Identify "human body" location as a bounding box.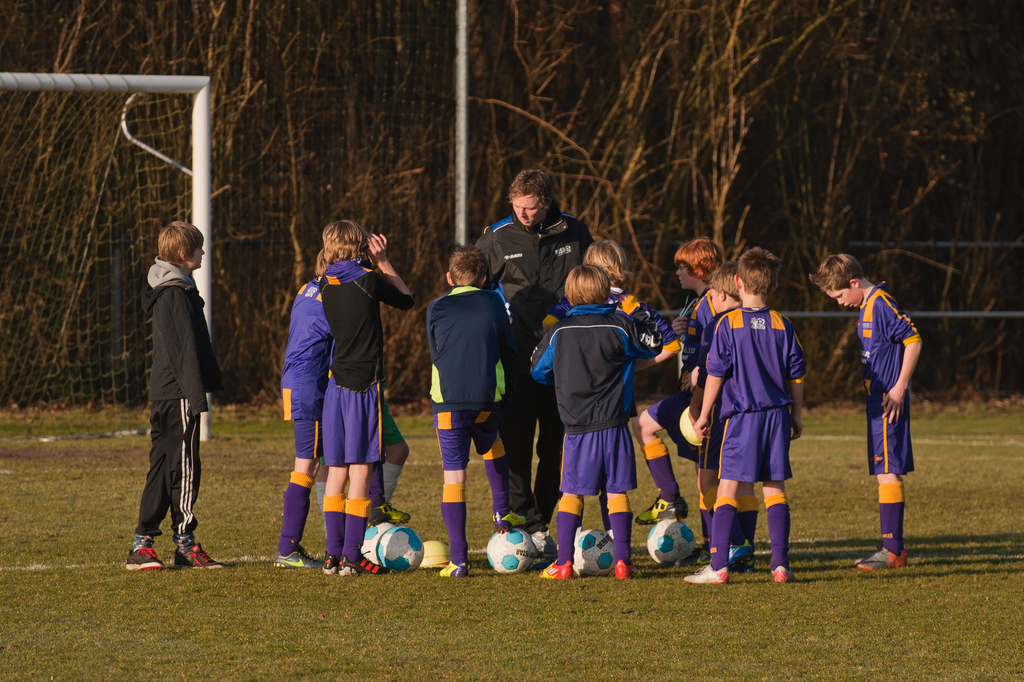
581 234 682 539.
